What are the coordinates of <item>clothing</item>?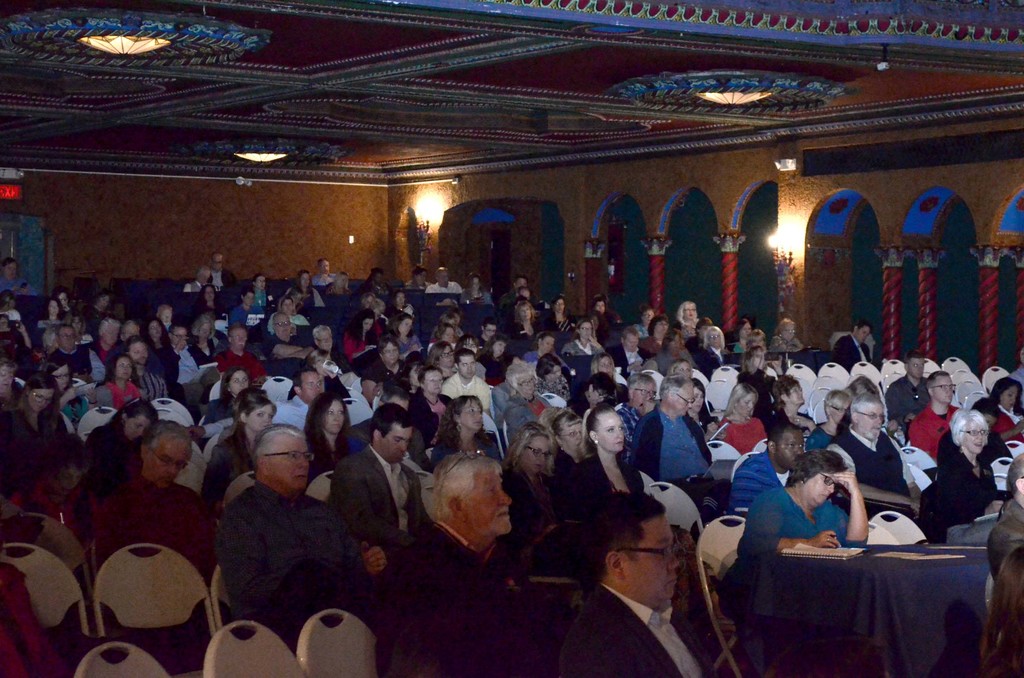
(635, 403, 715, 515).
